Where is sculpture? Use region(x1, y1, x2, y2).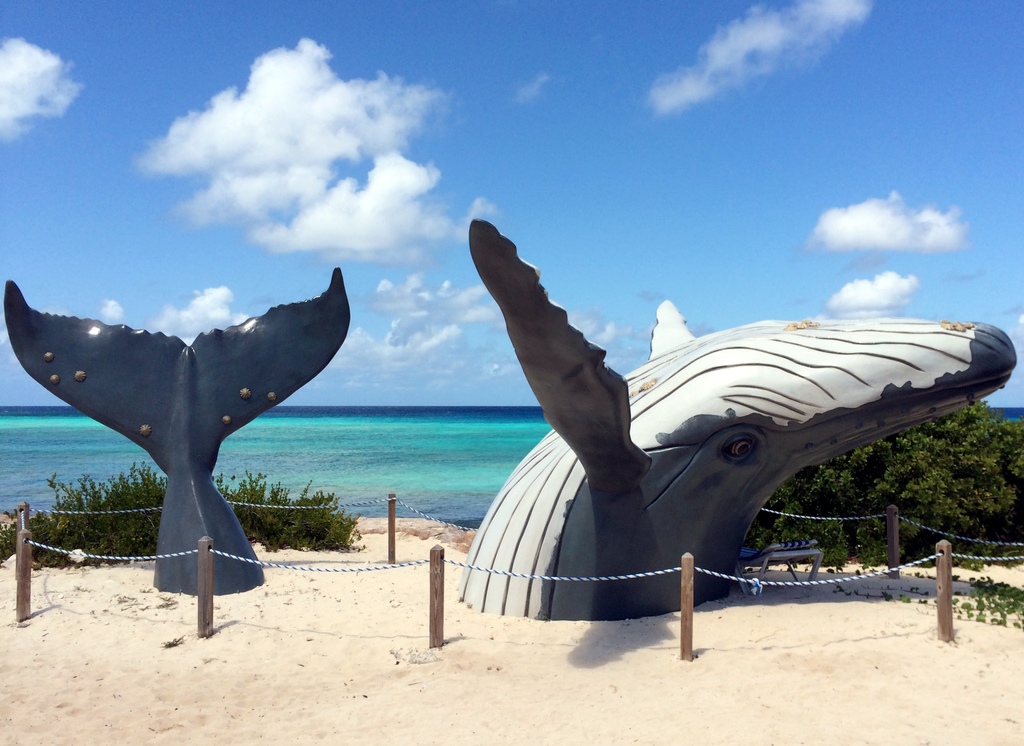
region(6, 263, 353, 600).
